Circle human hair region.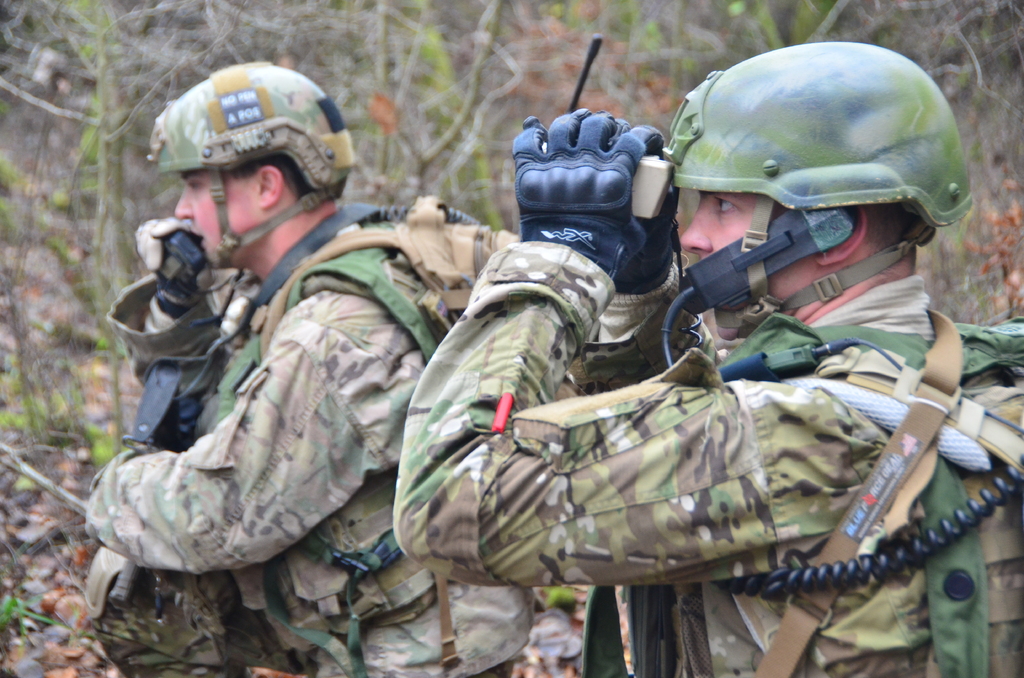
Region: Rect(245, 152, 317, 210).
